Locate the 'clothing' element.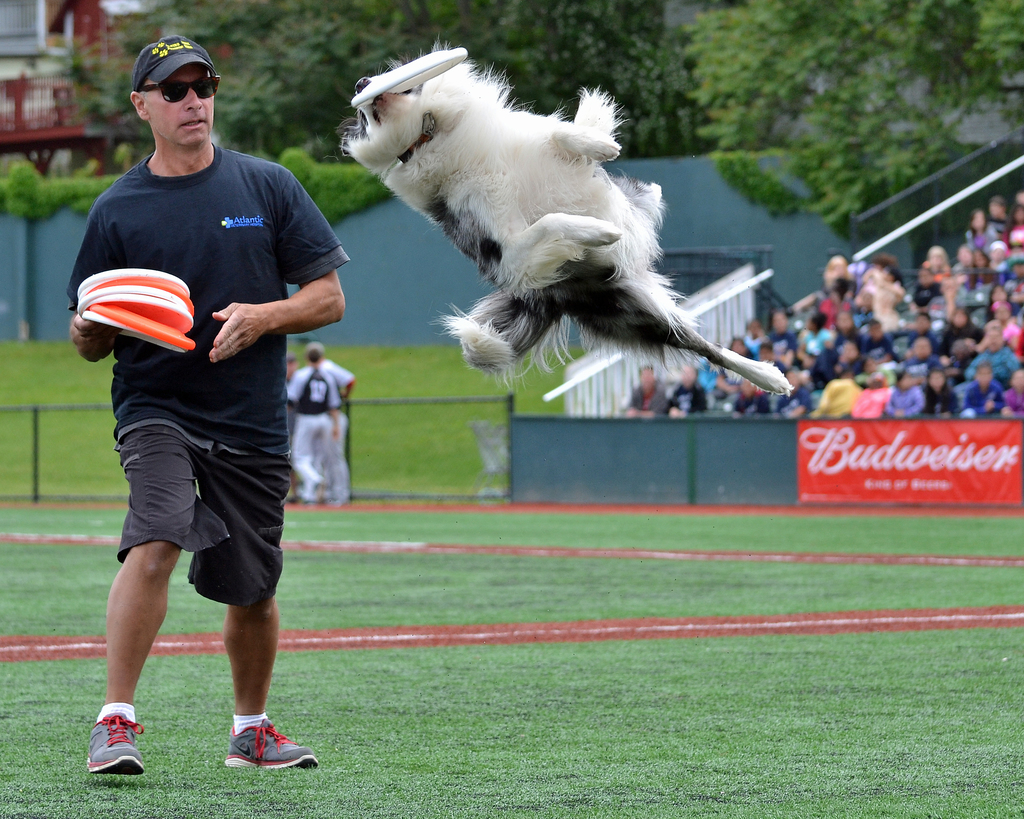
Element bbox: BBox(815, 353, 867, 377).
